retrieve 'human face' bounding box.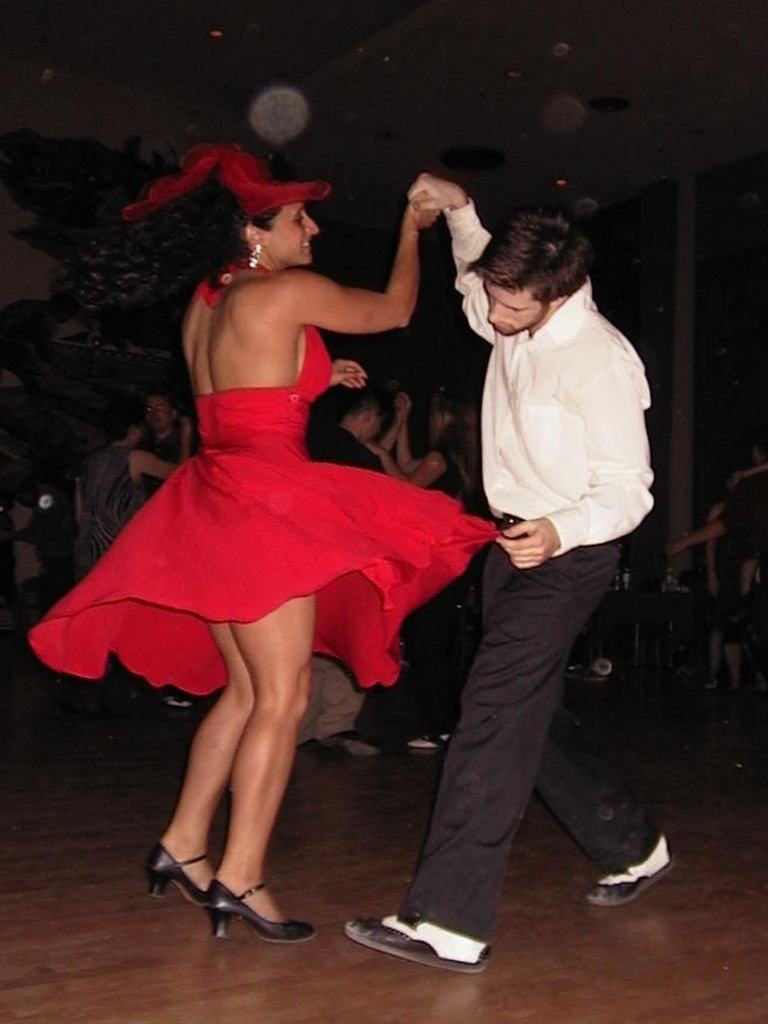
Bounding box: region(272, 203, 322, 267).
